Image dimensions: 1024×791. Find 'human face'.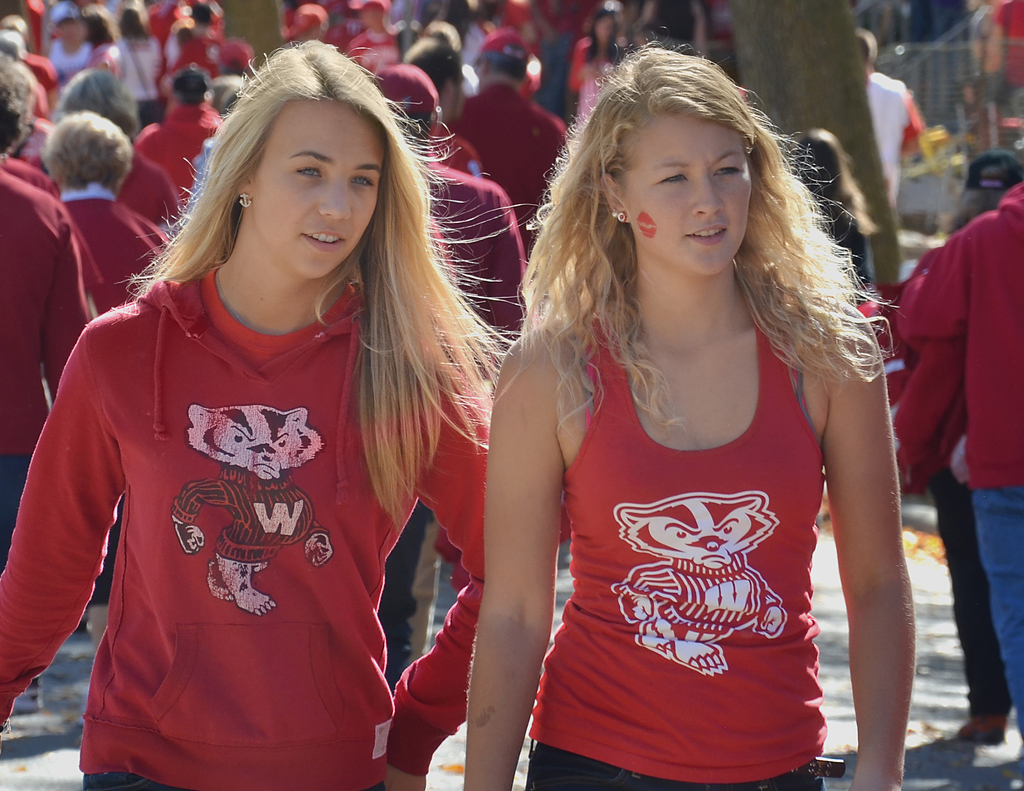
{"x1": 256, "y1": 100, "x2": 381, "y2": 278}.
